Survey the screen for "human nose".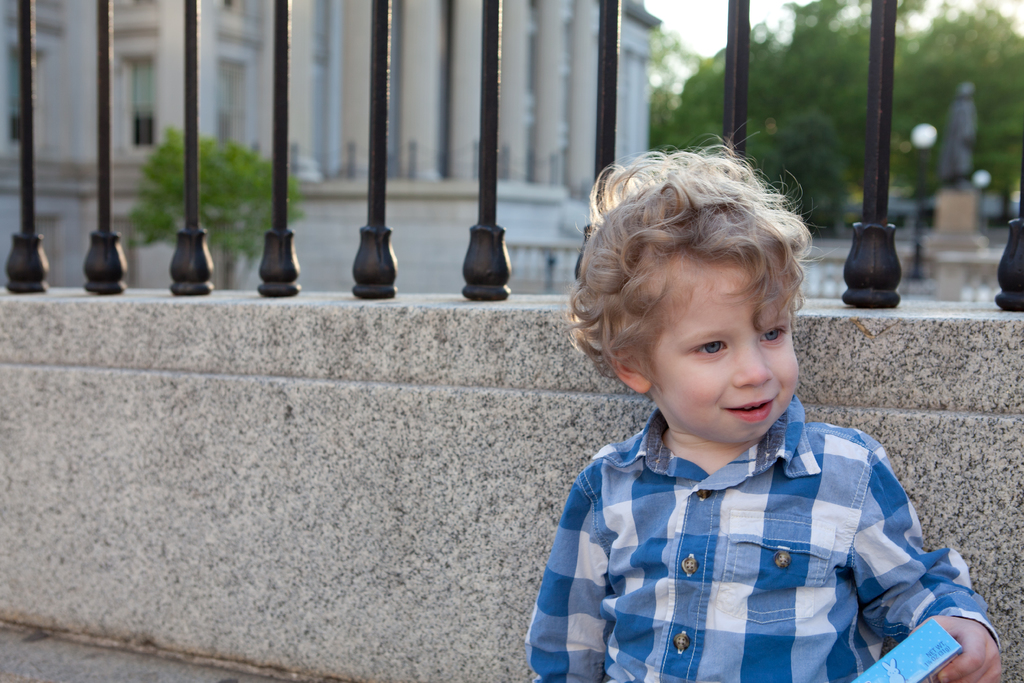
Survey found: region(731, 345, 773, 388).
